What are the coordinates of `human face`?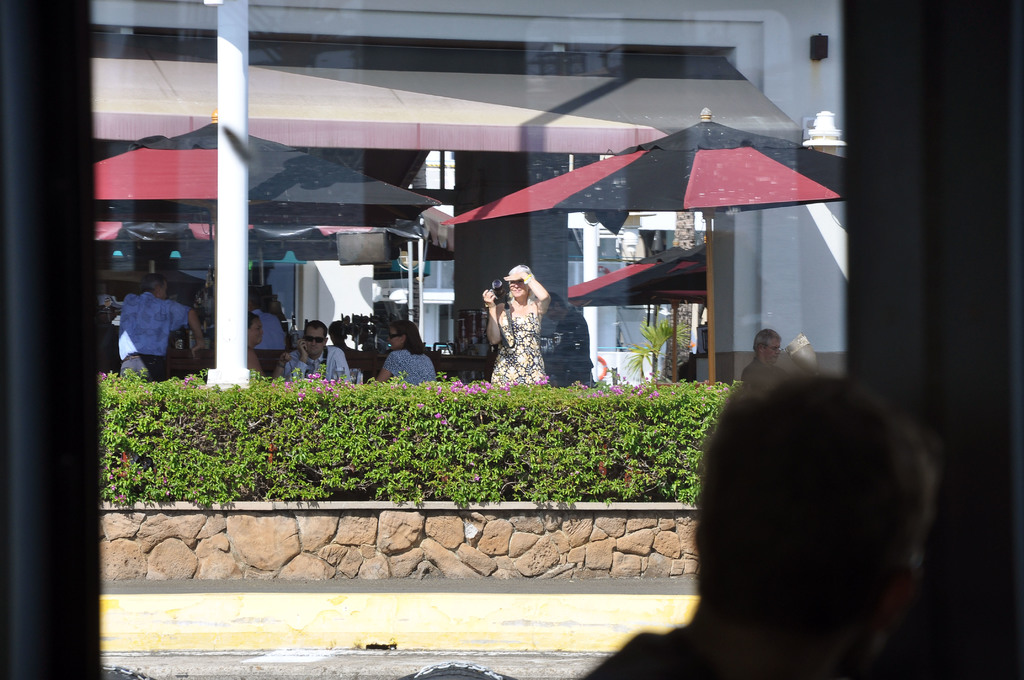
[x1=388, y1=330, x2=400, y2=350].
